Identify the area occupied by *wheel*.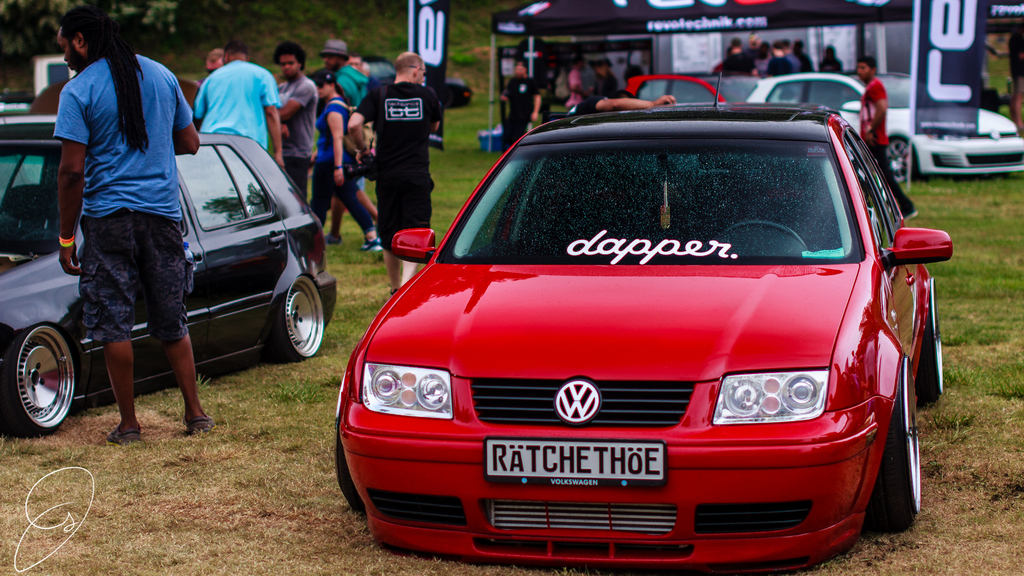
Area: x1=885 y1=141 x2=910 y2=175.
